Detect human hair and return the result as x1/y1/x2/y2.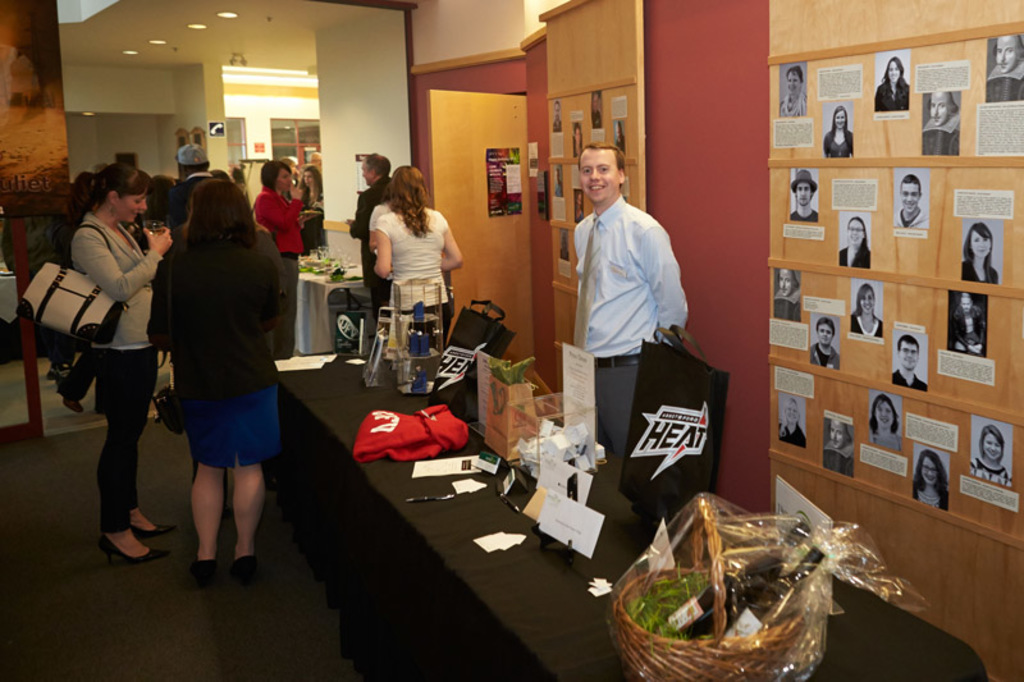
310/150/323/163.
